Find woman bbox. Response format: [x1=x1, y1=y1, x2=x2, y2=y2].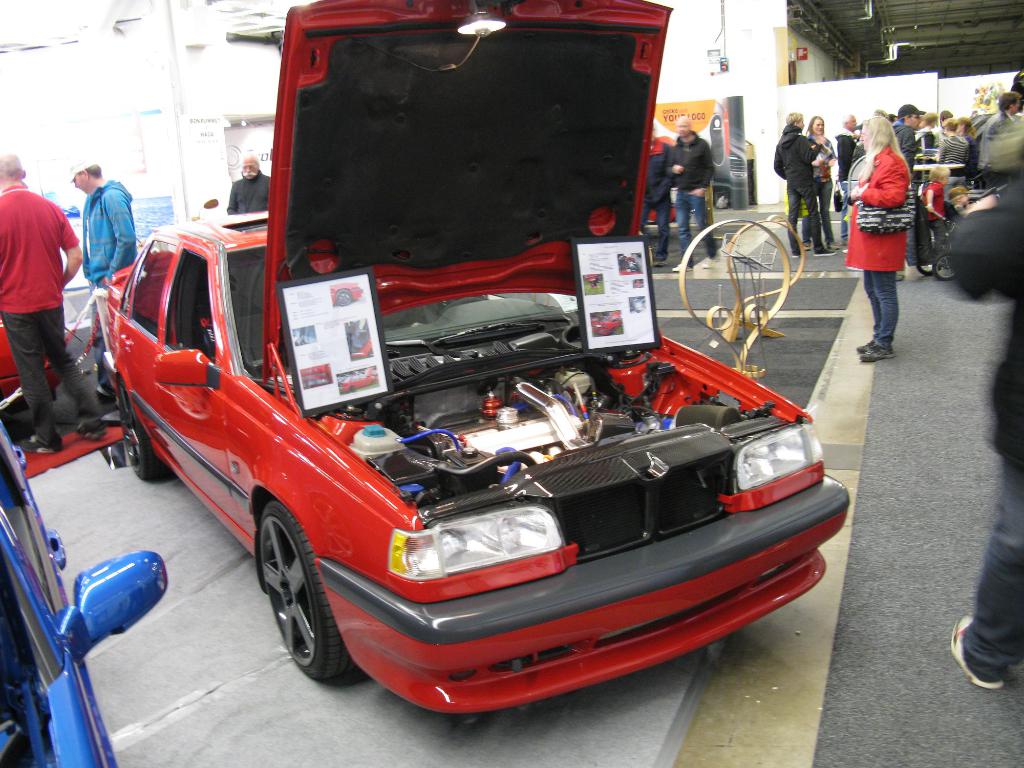
[x1=799, y1=114, x2=838, y2=250].
